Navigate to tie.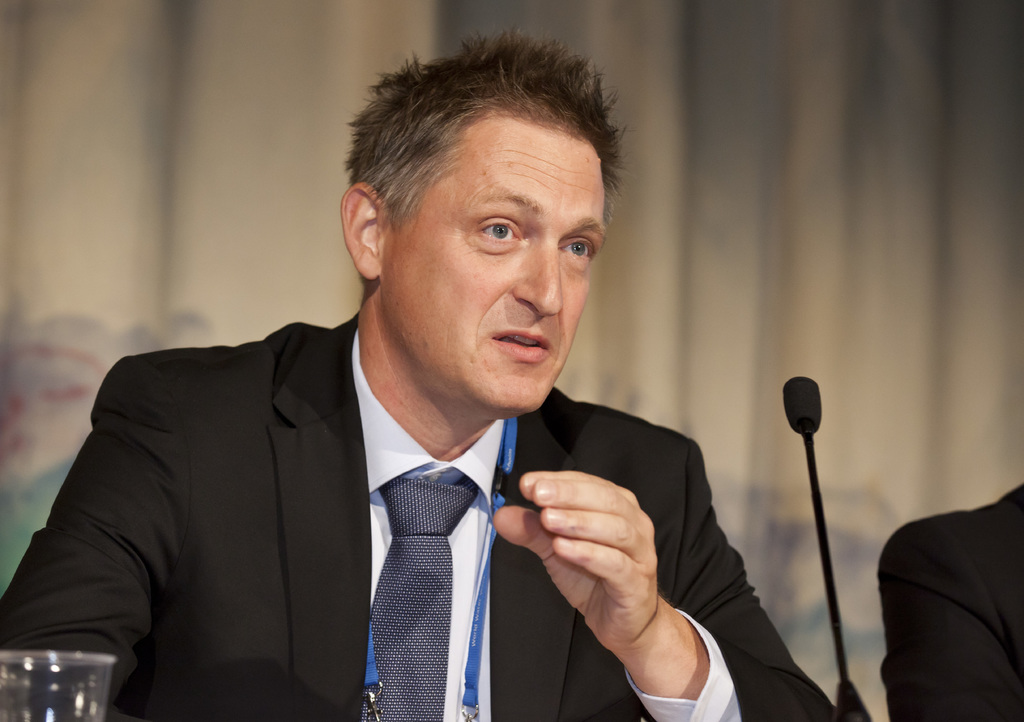
Navigation target: 361, 477, 477, 721.
